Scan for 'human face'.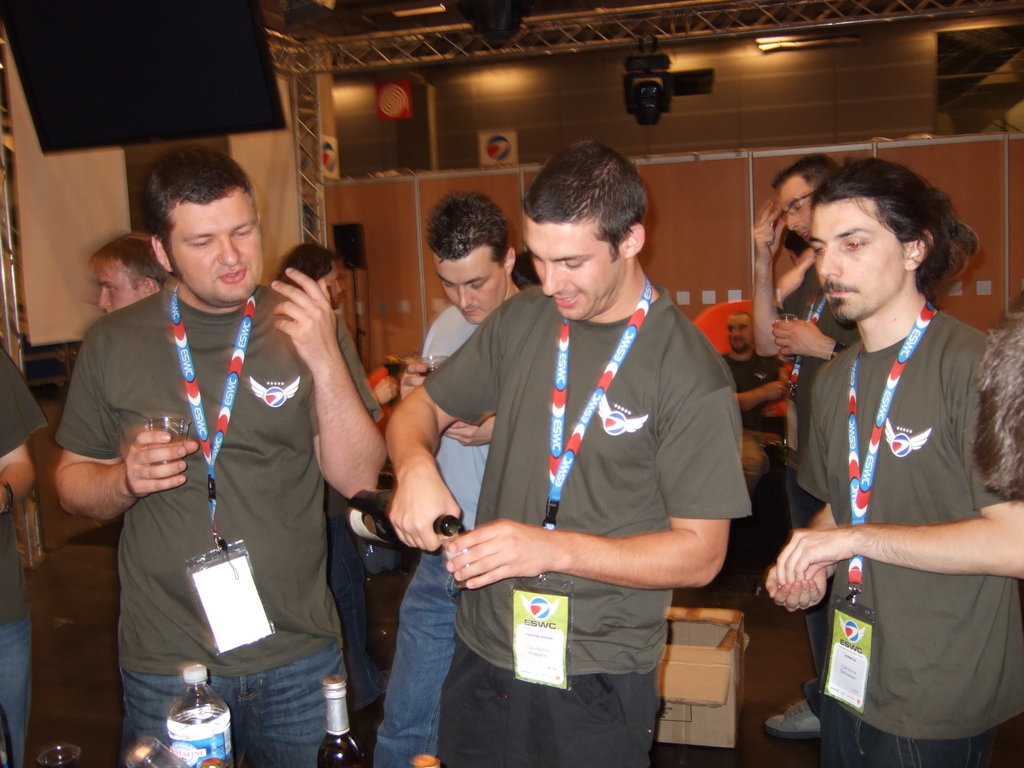
Scan result: bbox=(324, 269, 342, 304).
